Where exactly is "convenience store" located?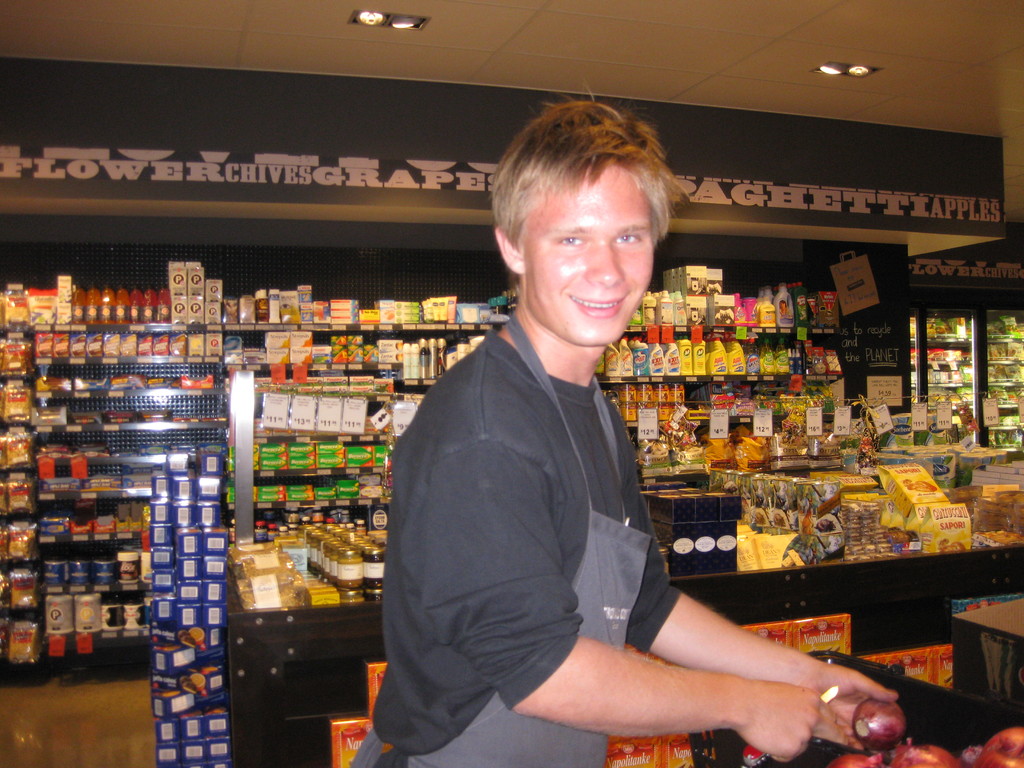
Its bounding box is [left=40, top=69, right=1011, bottom=767].
